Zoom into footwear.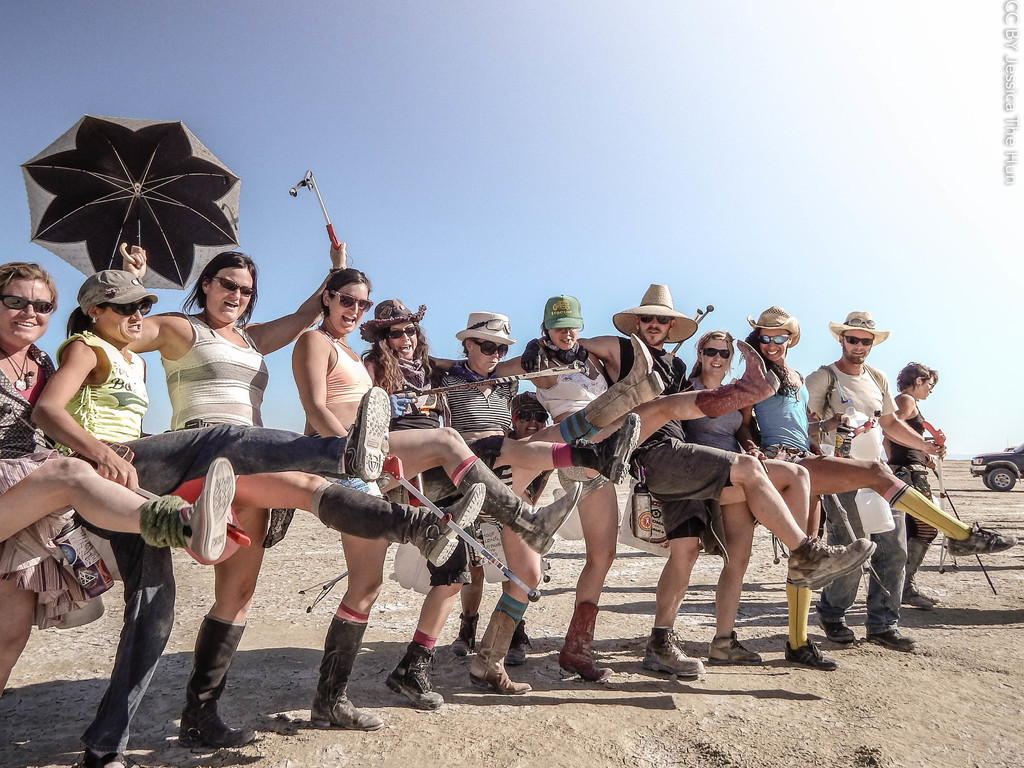
Zoom target: BBox(864, 627, 922, 651).
